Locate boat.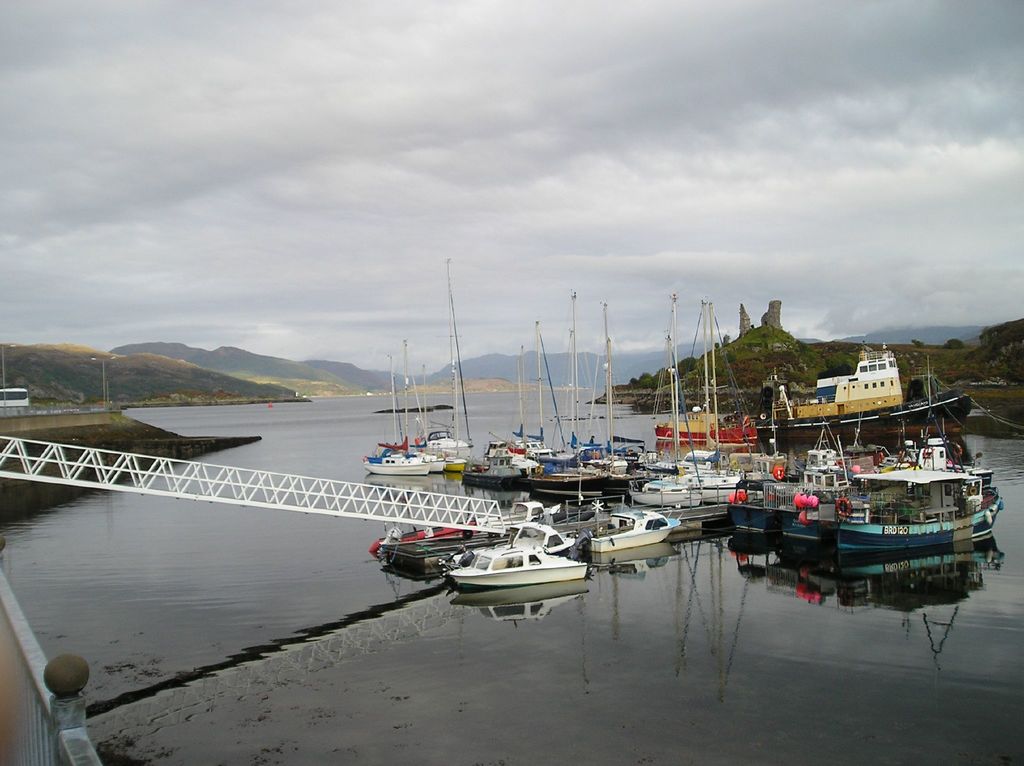
Bounding box: crop(757, 341, 973, 444).
